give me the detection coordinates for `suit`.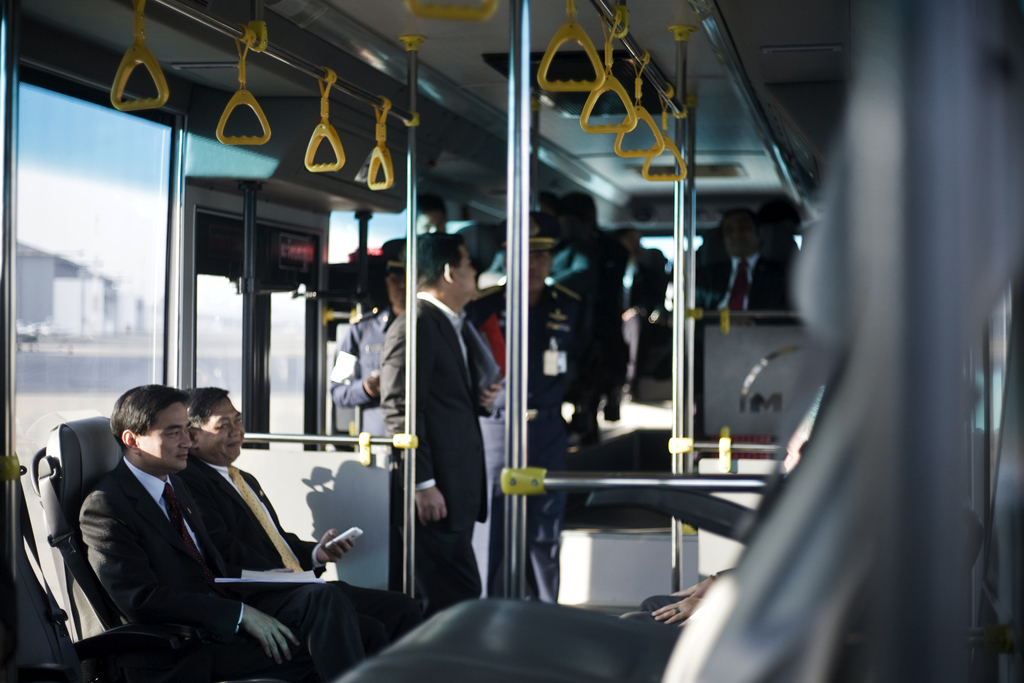
select_region(64, 453, 367, 682).
